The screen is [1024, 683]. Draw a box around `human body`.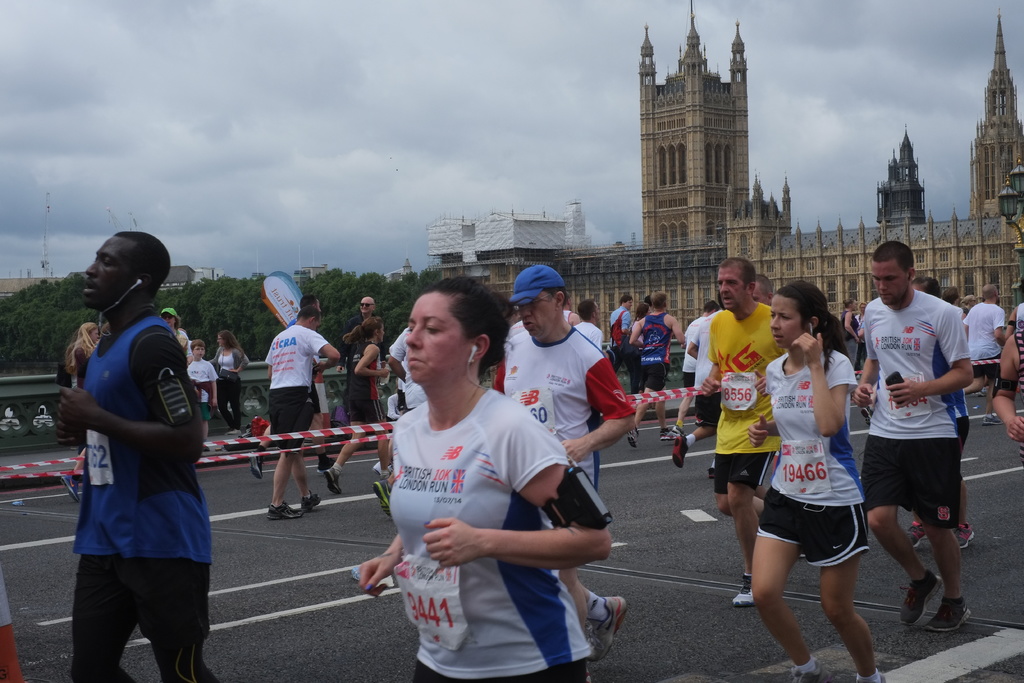
(x1=254, y1=288, x2=343, y2=518).
